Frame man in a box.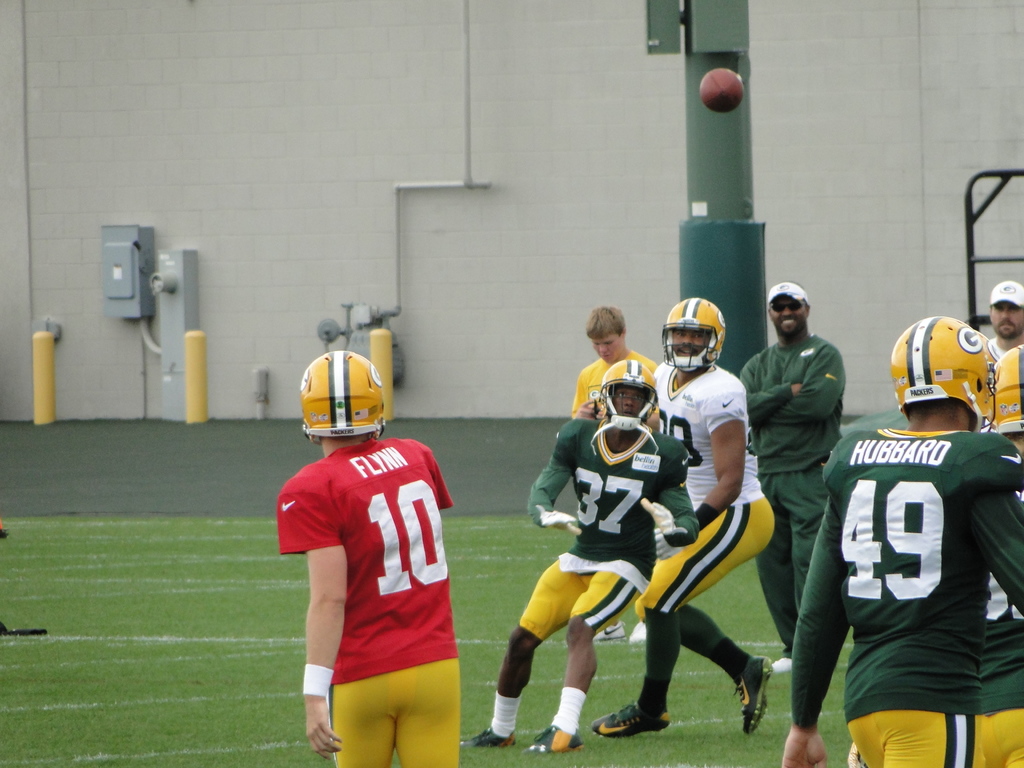
{"left": 572, "top": 296, "right": 778, "bottom": 739}.
